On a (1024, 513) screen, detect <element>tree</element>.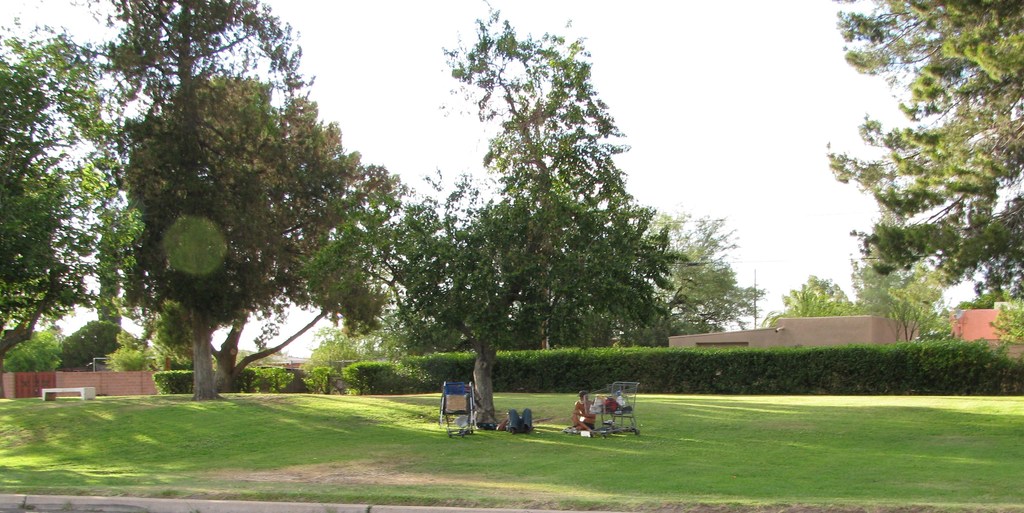
bbox=[641, 210, 766, 331].
